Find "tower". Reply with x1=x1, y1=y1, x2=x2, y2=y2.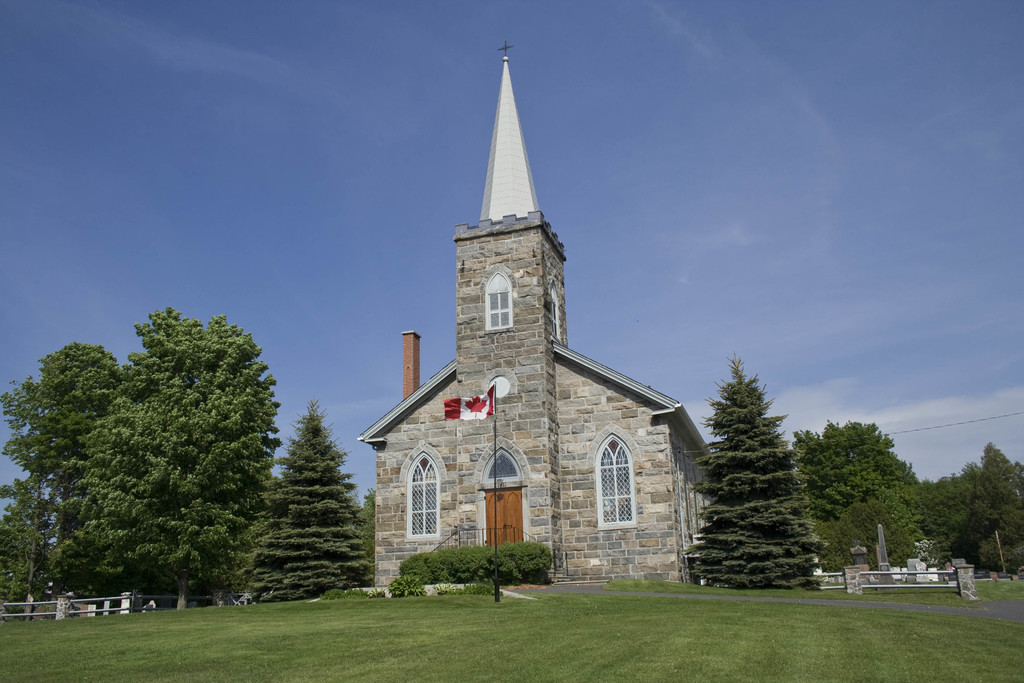
x1=372, y1=42, x2=676, y2=583.
